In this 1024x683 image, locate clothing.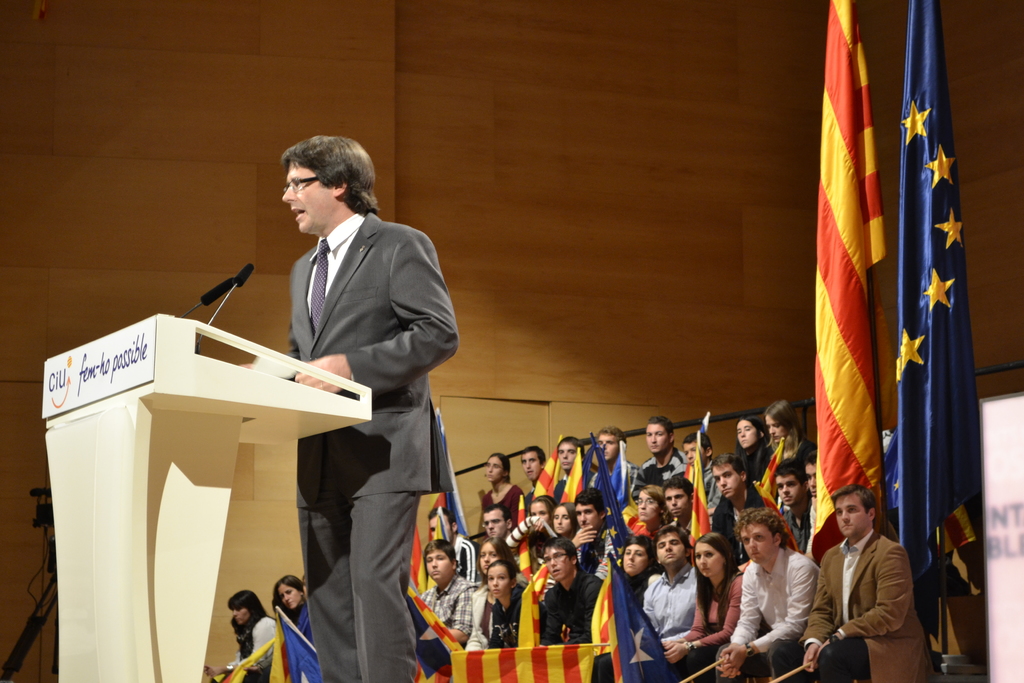
Bounding box: 669:566:748:682.
